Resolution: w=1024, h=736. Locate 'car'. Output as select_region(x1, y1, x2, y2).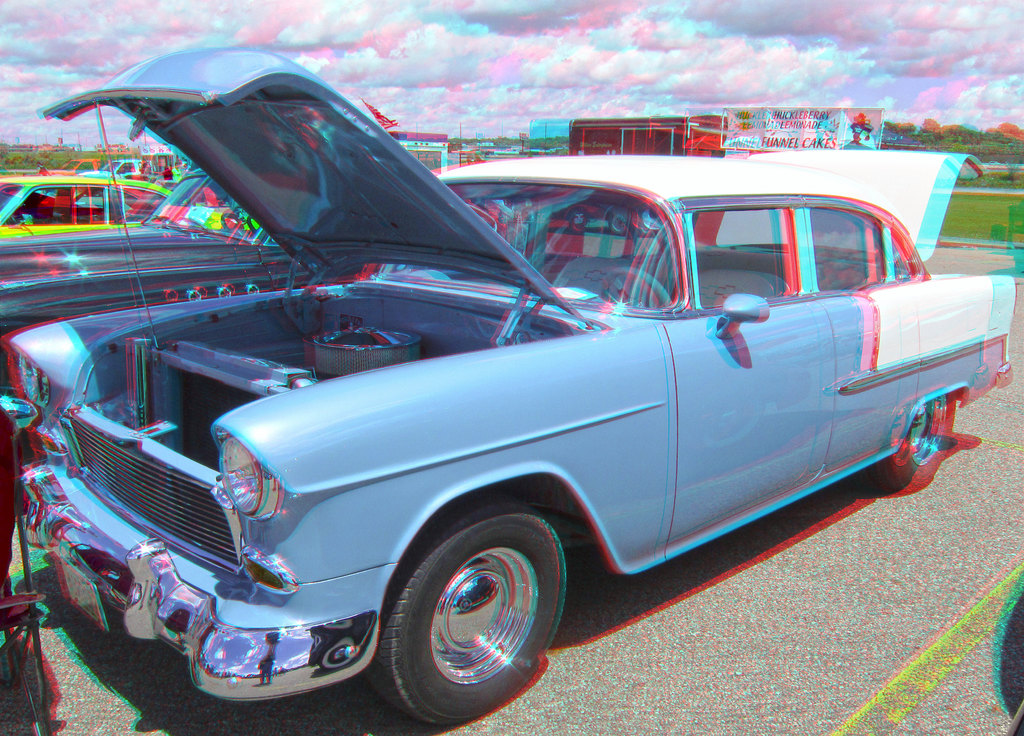
select_region(0, 175, 258, 238).
